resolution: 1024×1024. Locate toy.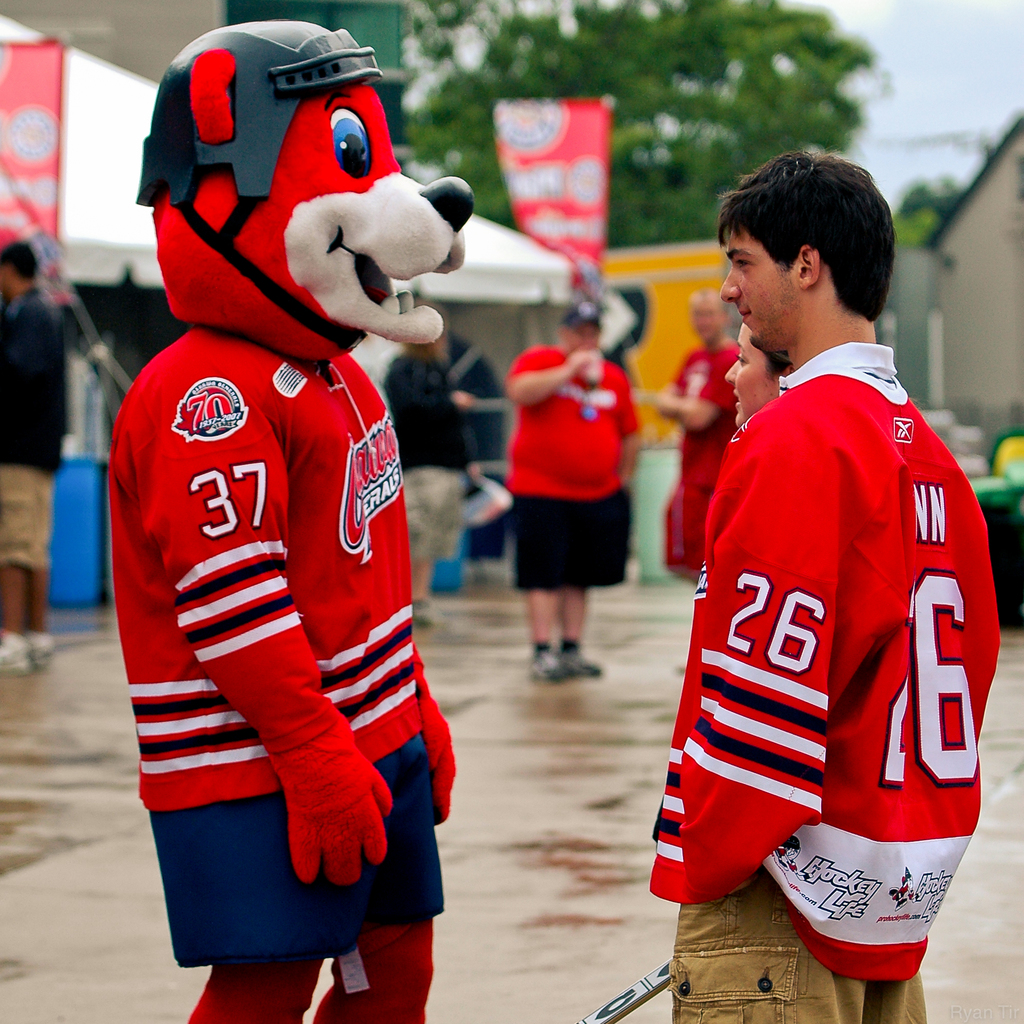
x1=108 y1=12 x2=522 y2=1023.
